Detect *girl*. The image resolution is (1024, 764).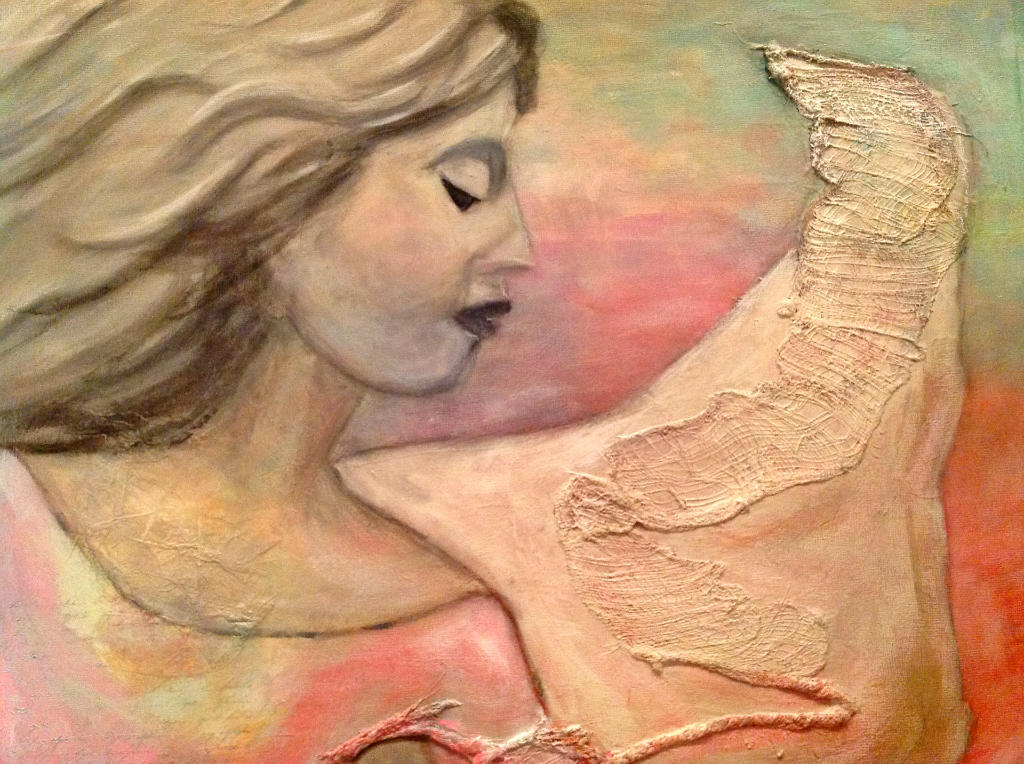
locate(0, 0, 590, 763).
